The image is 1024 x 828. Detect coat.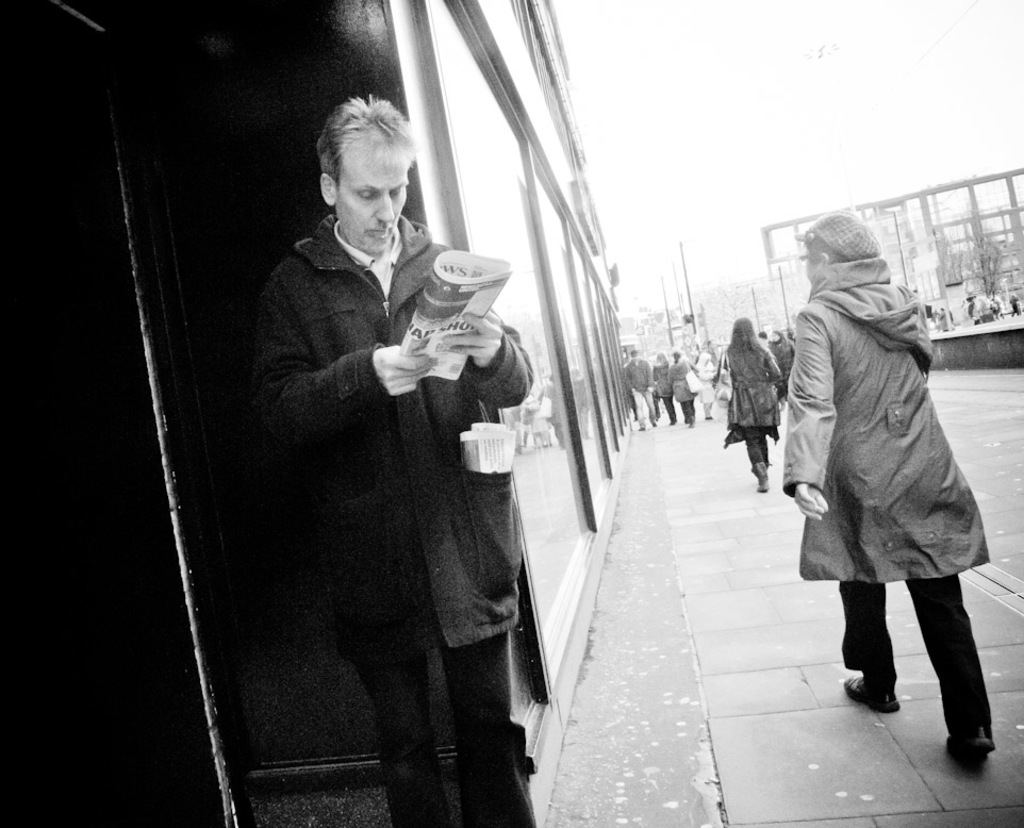
Detection: bbox(654, 362, 670, 402).
